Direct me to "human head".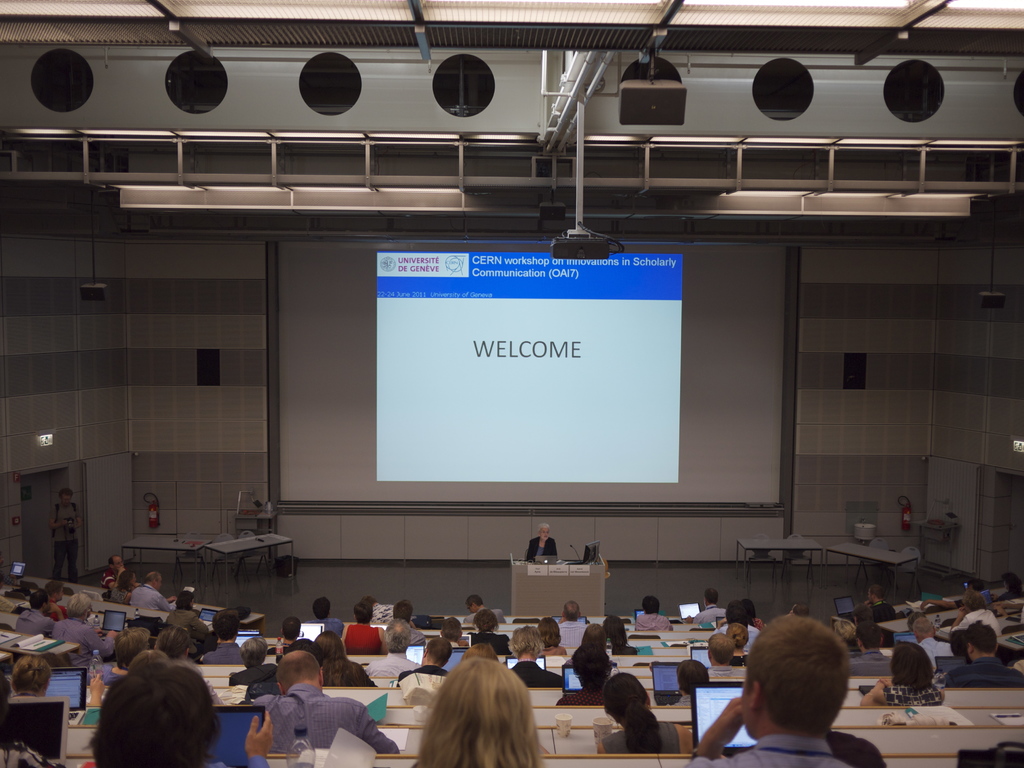
Direction: detection(706, 634, 737, 667).
